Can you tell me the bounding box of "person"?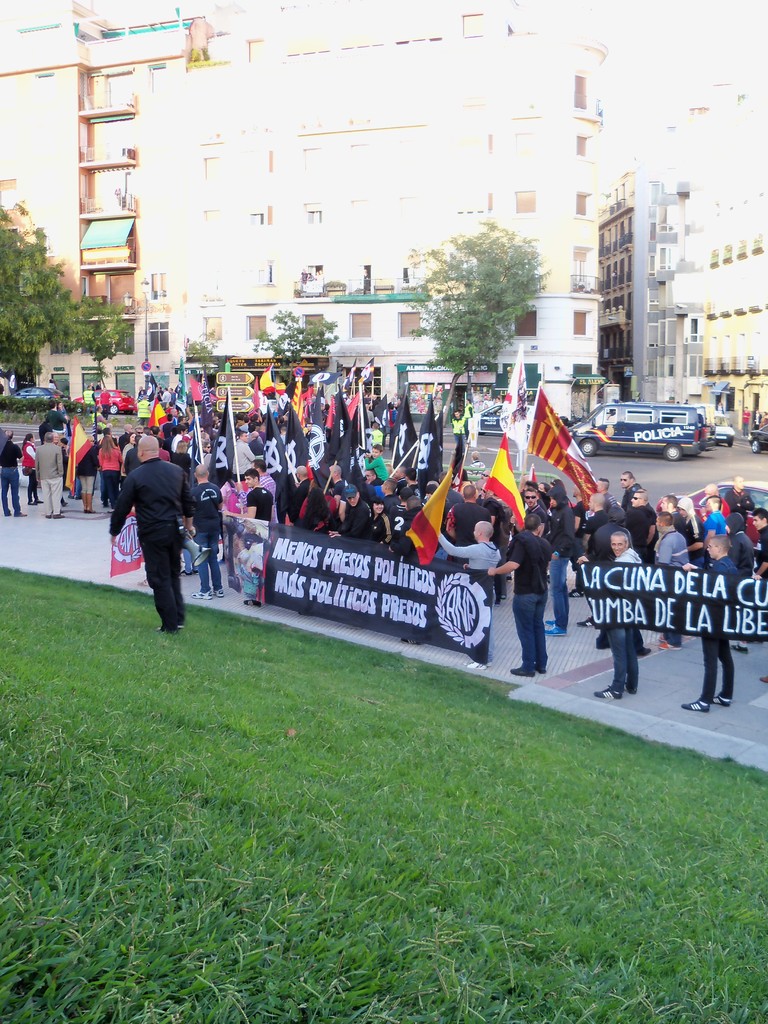
bbox=(52, 431, 69, 508).
